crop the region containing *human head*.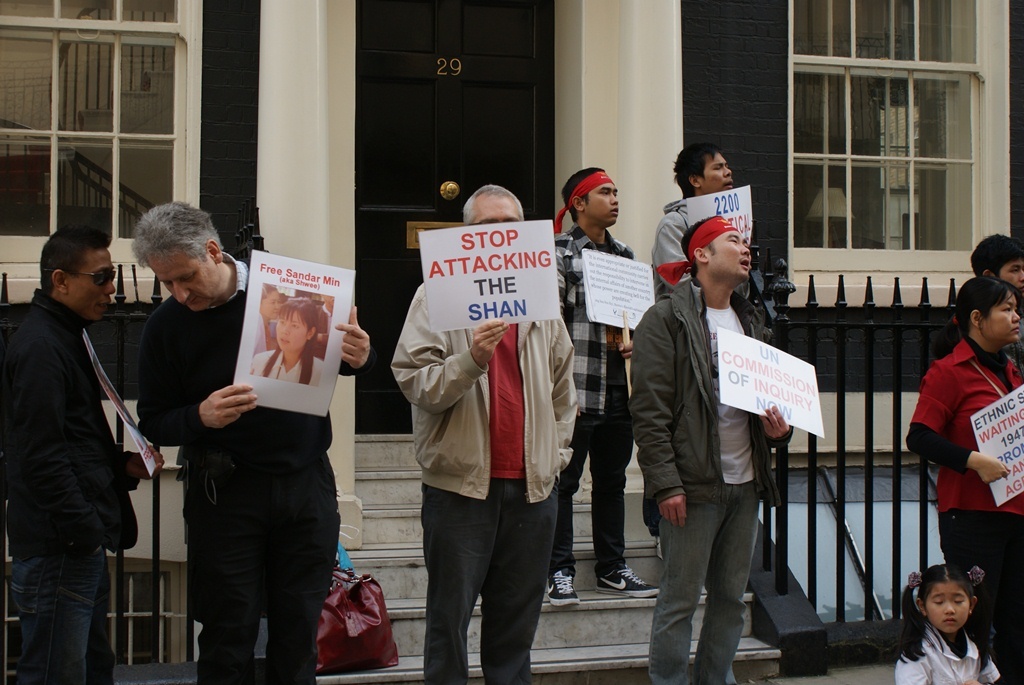
Crop region: 37 224 119 321.
